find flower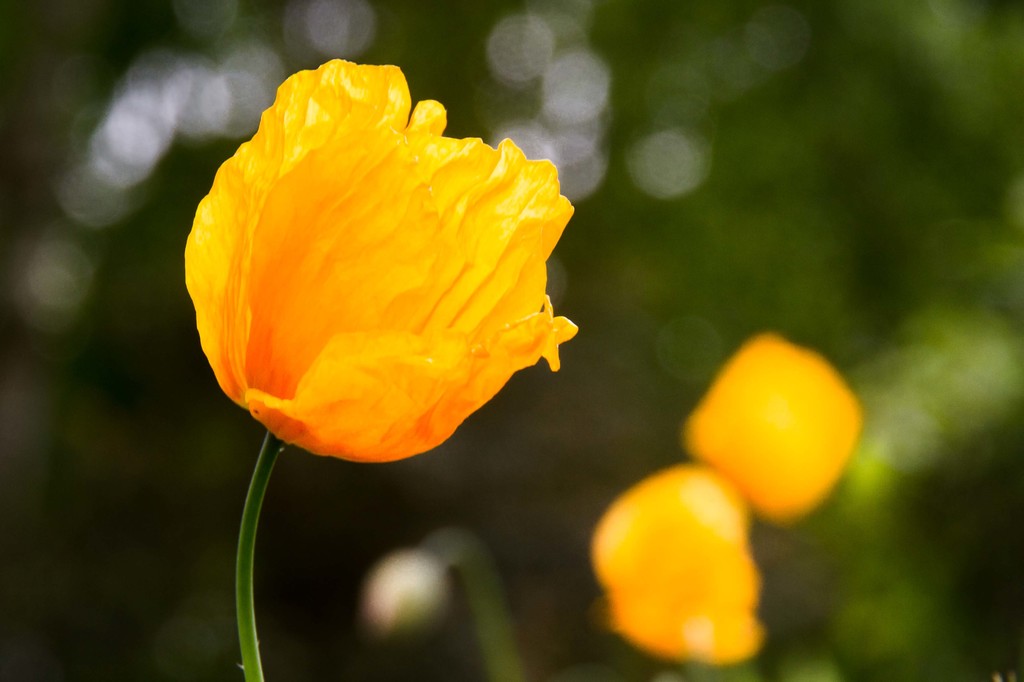
<bbox>369, 555, 442, 626</bbox>
